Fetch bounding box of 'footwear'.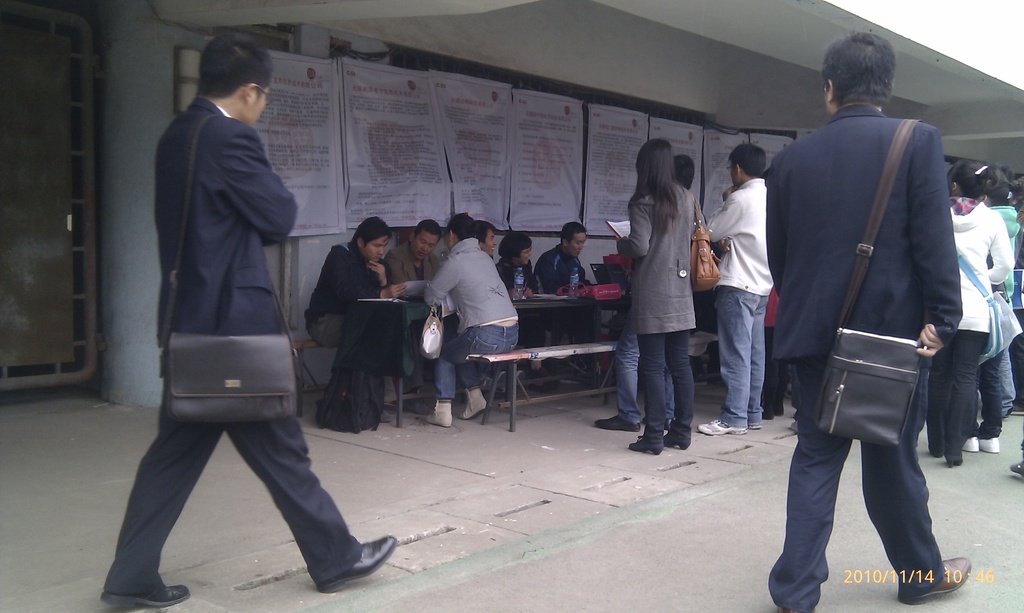
Bbox: select_region(380, 404, 392, 423).
